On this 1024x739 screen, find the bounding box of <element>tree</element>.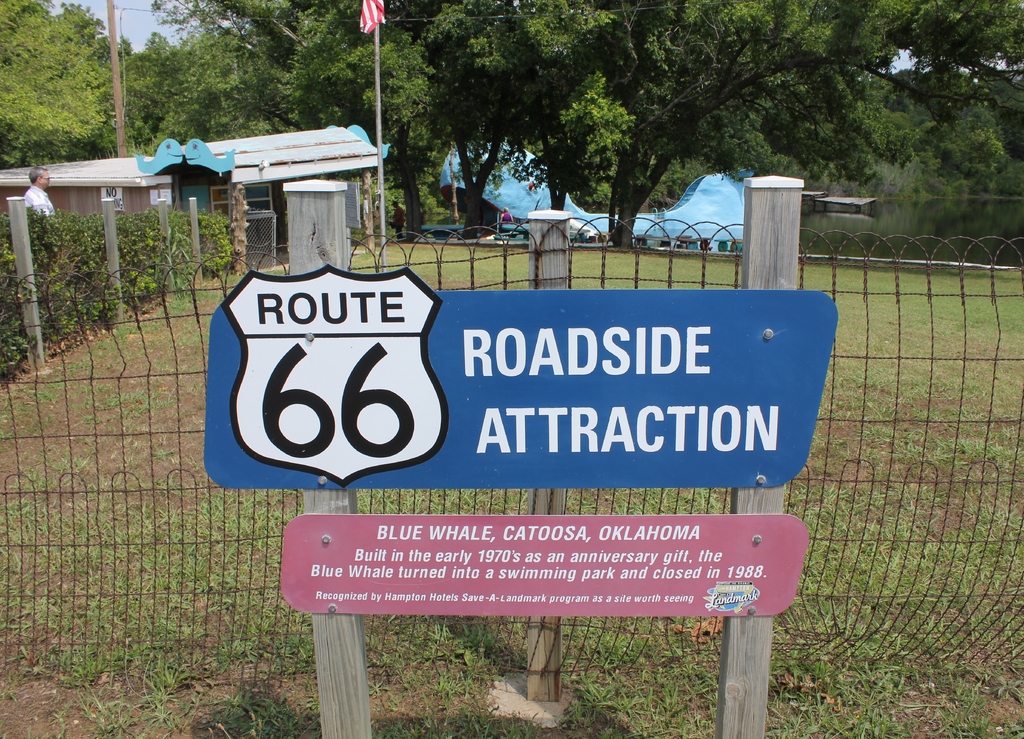
Bounding box: box=[0, 0, 154, 165].
